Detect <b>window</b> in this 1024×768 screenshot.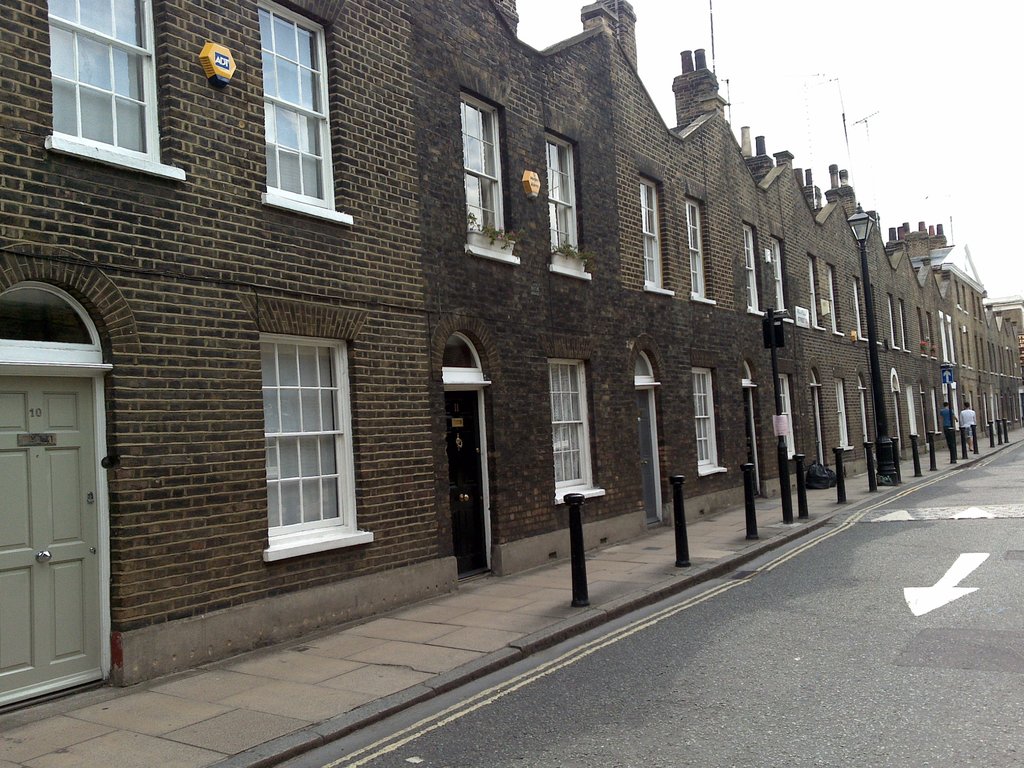
Detection: bbox=(805, 252, 826, 326).
